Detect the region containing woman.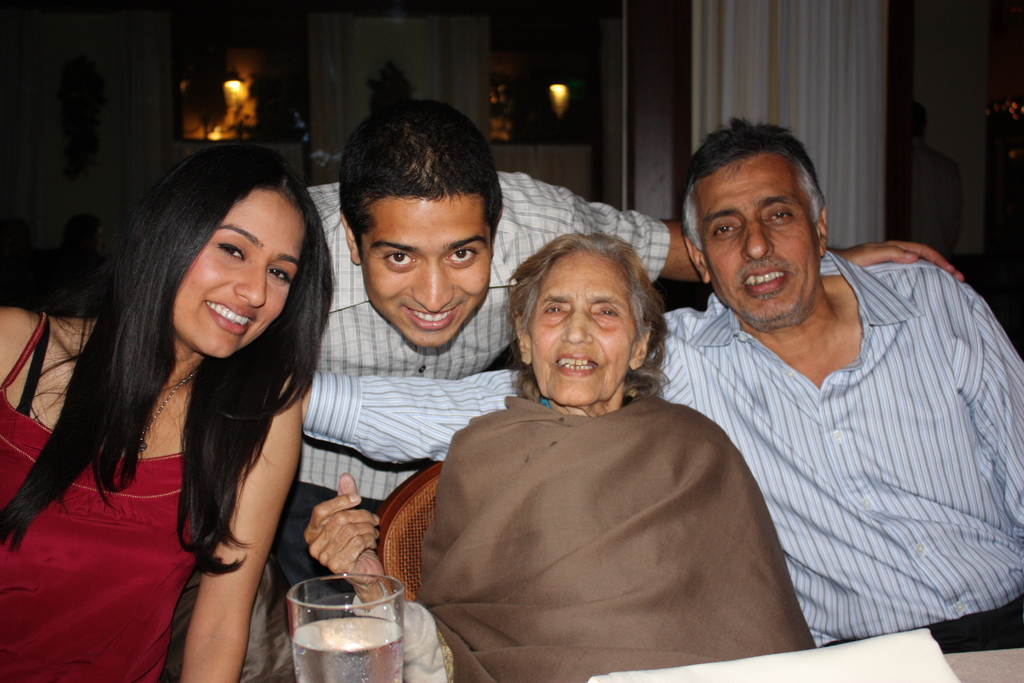
[305, 231, 820, 682].
